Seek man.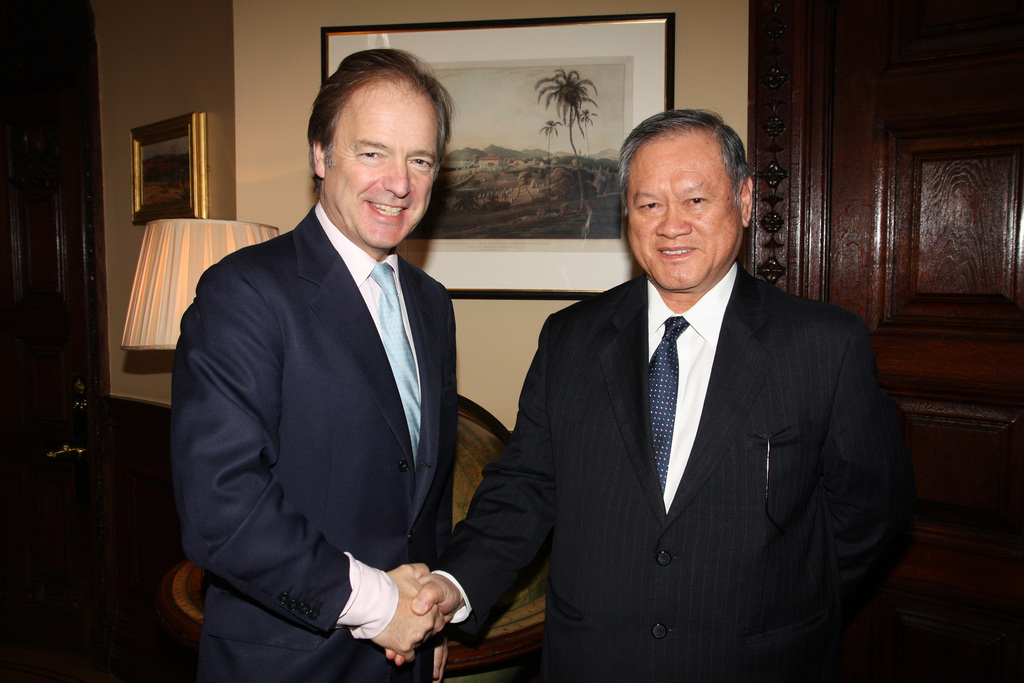
BBox(391, 106, 908, 682).
